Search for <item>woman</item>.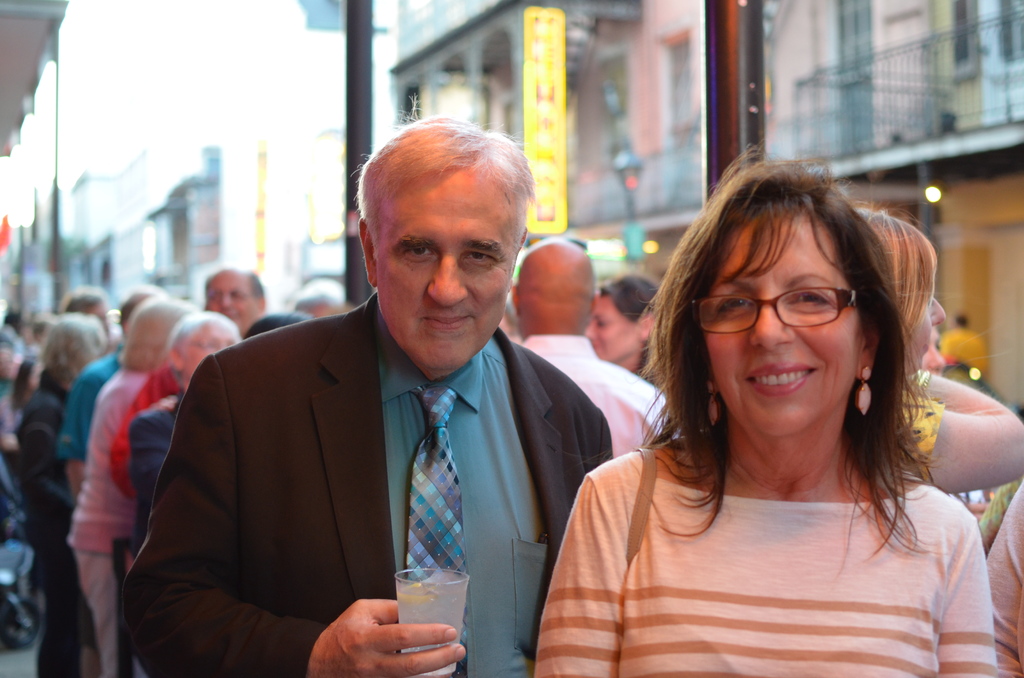
Found at bbox=(66, 300, 198, 676).
